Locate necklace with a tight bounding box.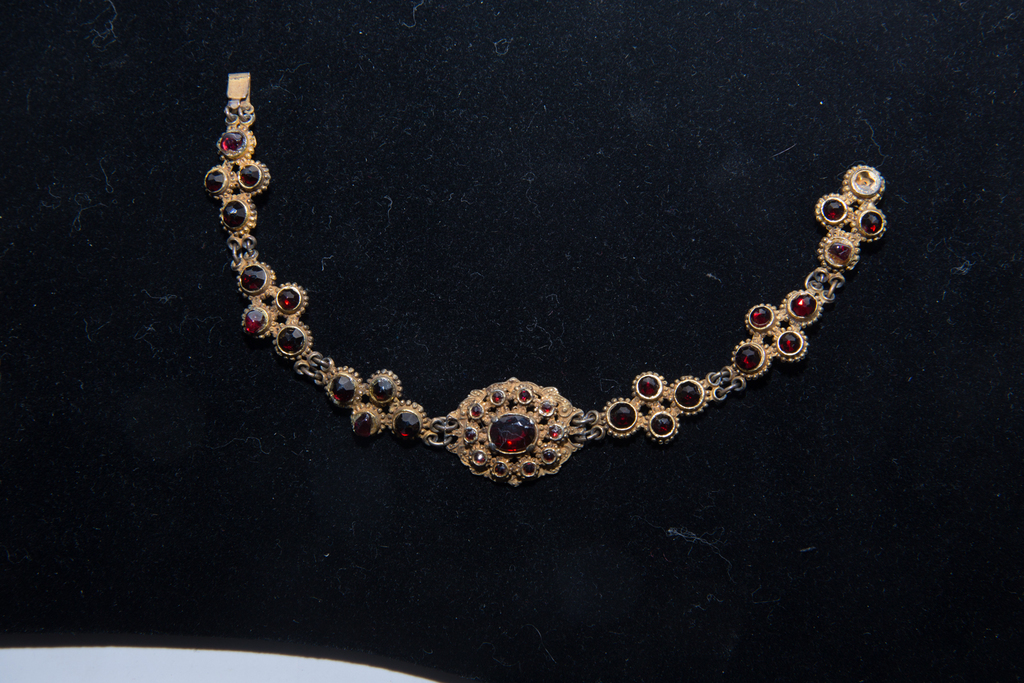
(x1=208, y1=100, x2=907, y2=507).
